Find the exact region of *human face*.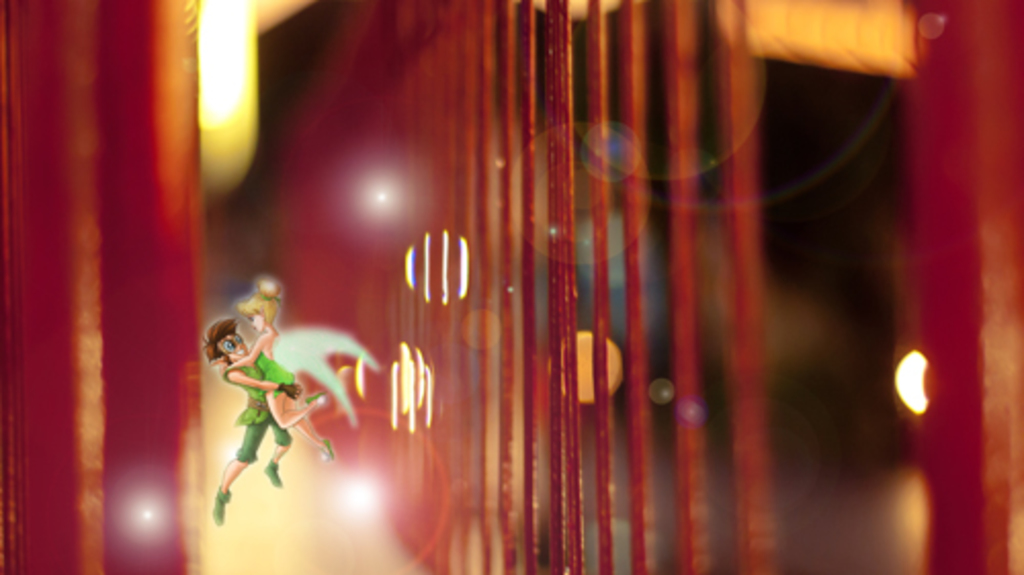
Exact region: box(231, 346, 244, 356).
